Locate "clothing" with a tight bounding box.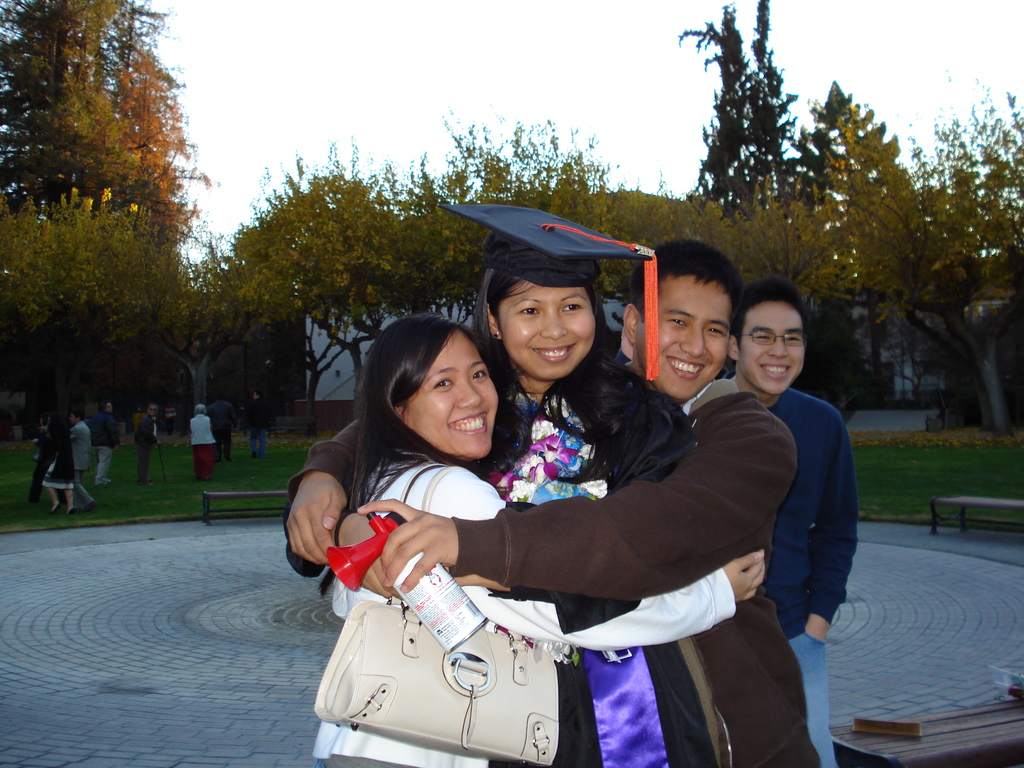
left=72, top=419, right=91, bottom=506.
